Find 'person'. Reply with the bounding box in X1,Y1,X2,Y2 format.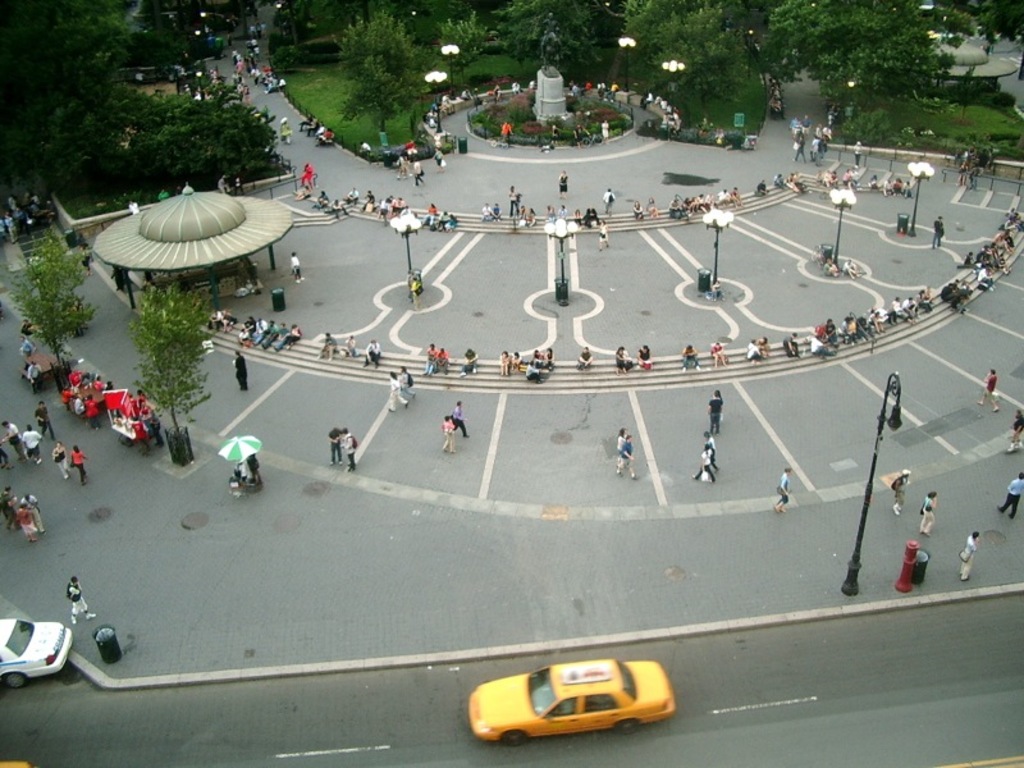
454,347,479,379.
